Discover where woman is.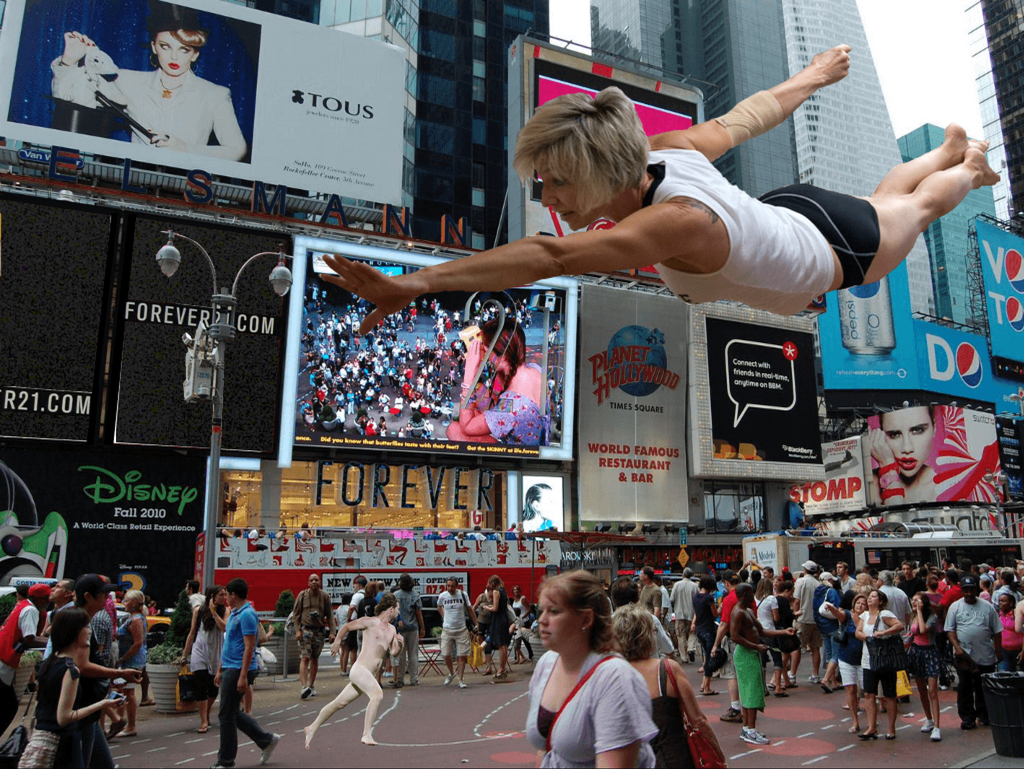
Discovered at bbox=[296, 522, 316, 535].
